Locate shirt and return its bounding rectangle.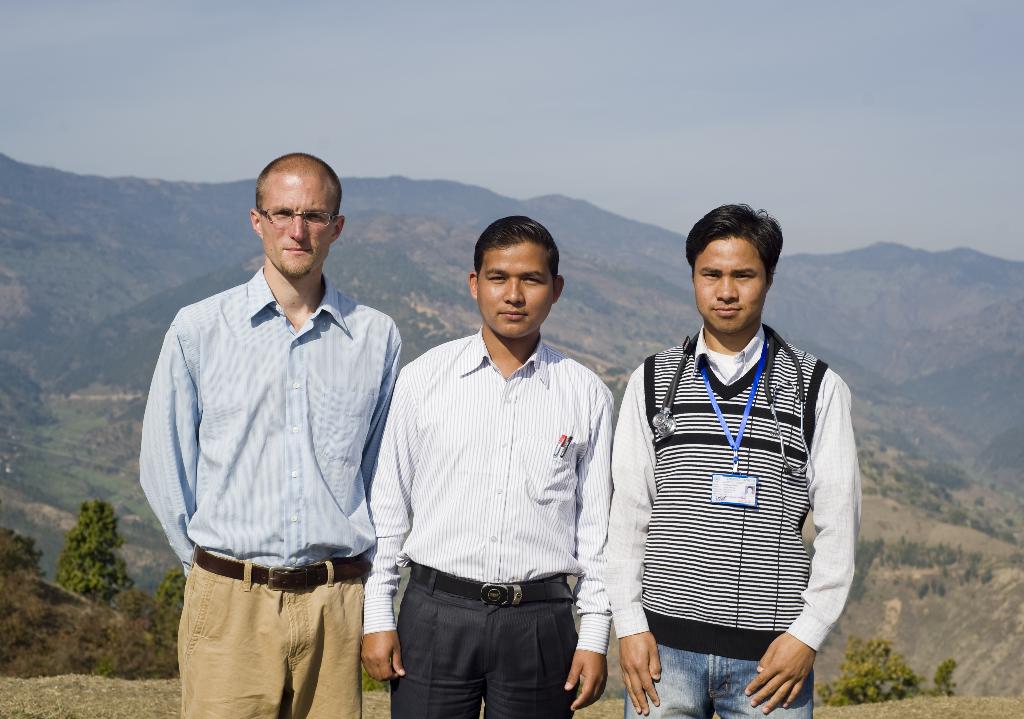
[x1=360, y1=326, x2=616, y2=659].
